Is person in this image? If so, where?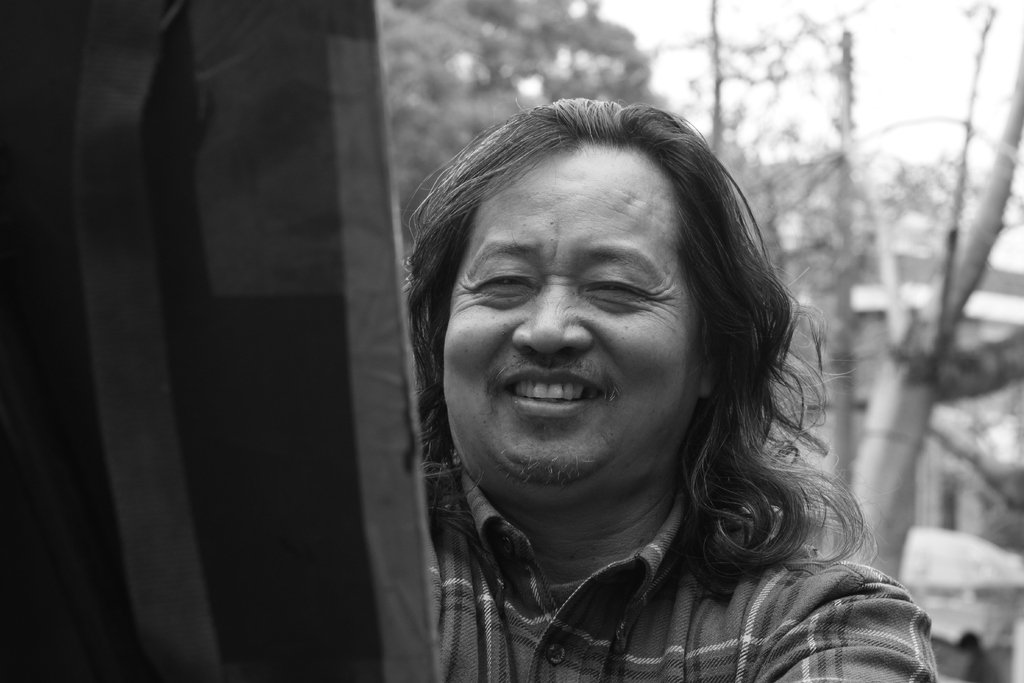
Yes, at {"x1": 365, "y1": 83, "x2": 918, "y2": 667}.
